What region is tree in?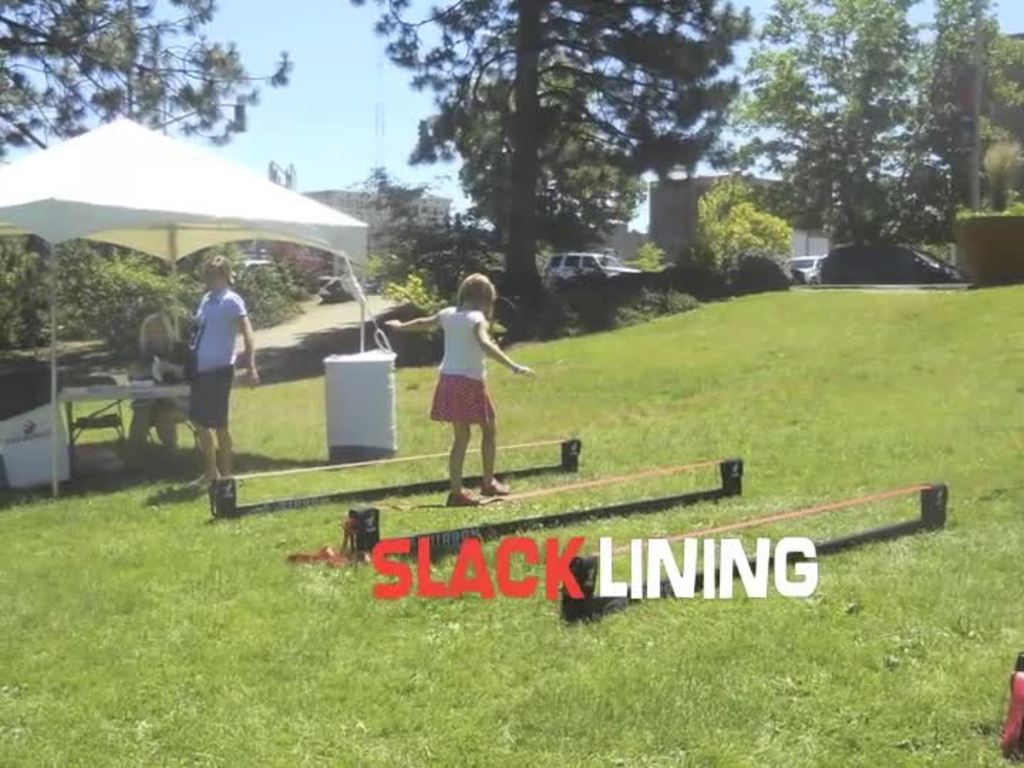
<box>684,171,792,279</box>.
